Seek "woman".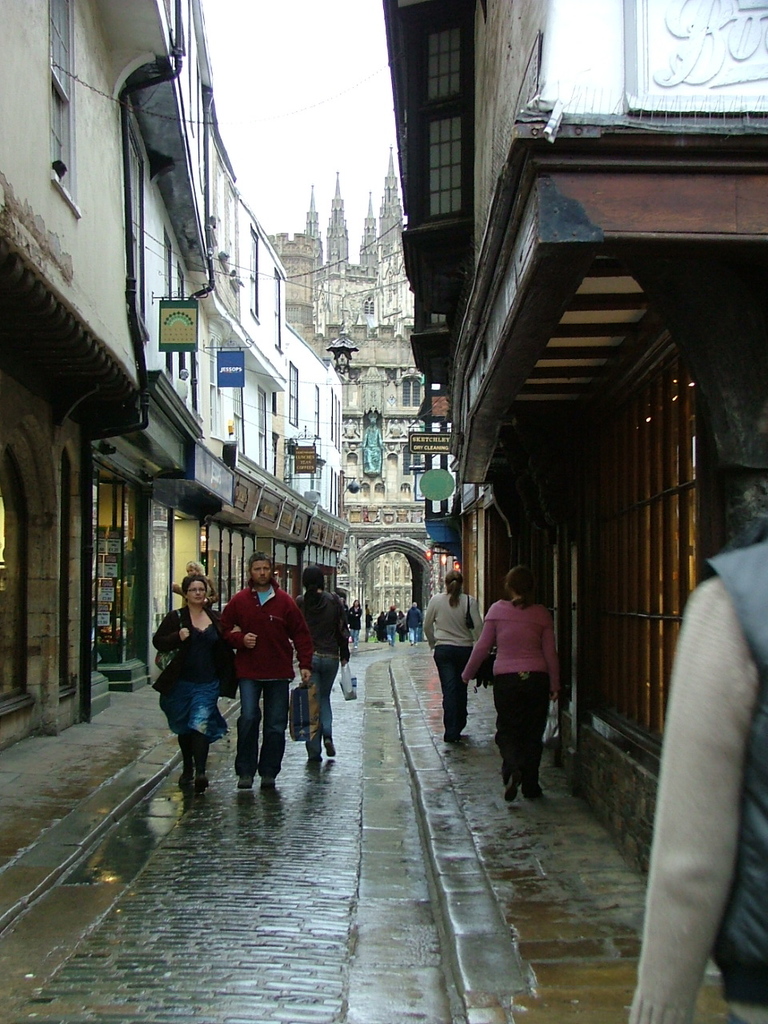
287,566,353,759.
